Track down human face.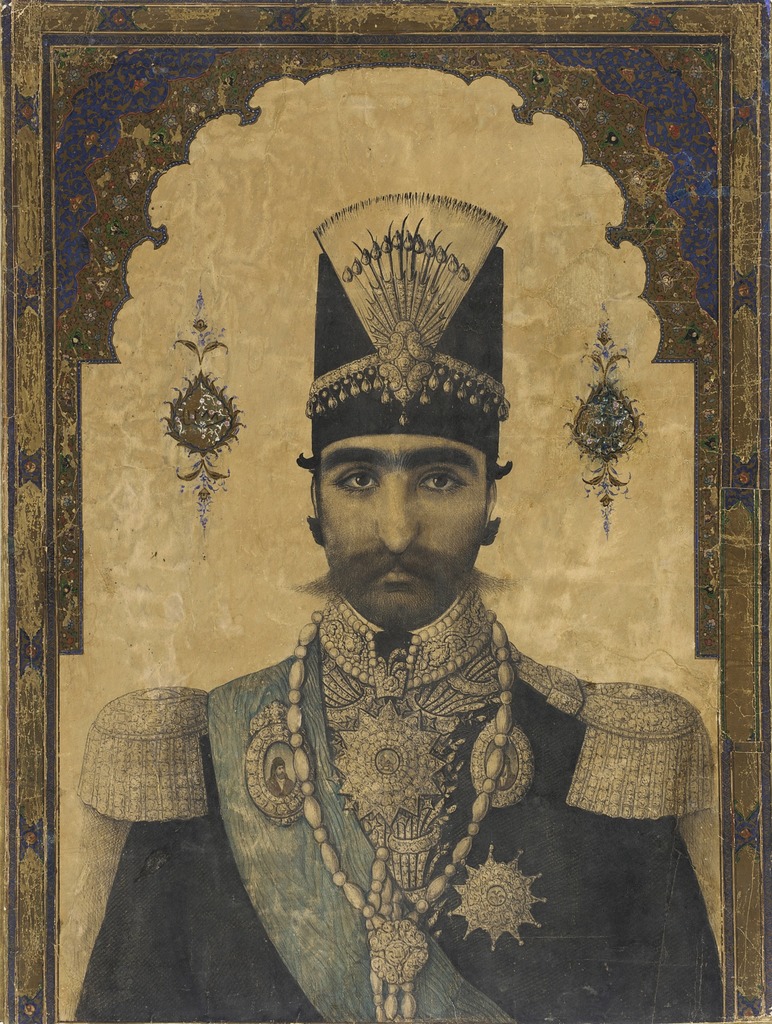
Tracked to [293,438,517,627].
